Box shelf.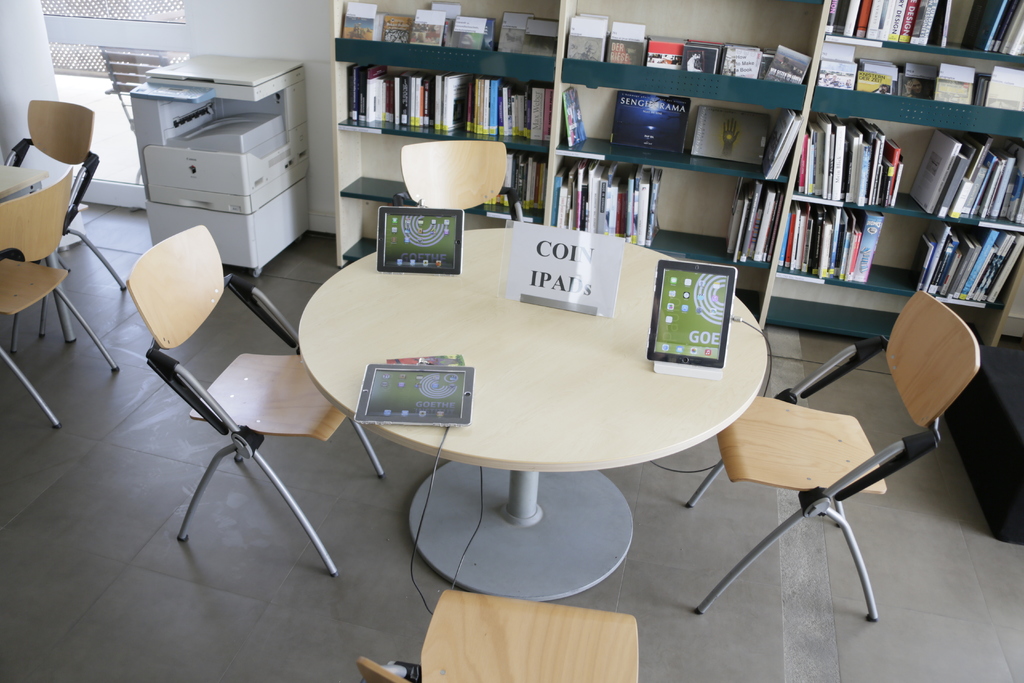
crop(744, 181, 1023, 345).
